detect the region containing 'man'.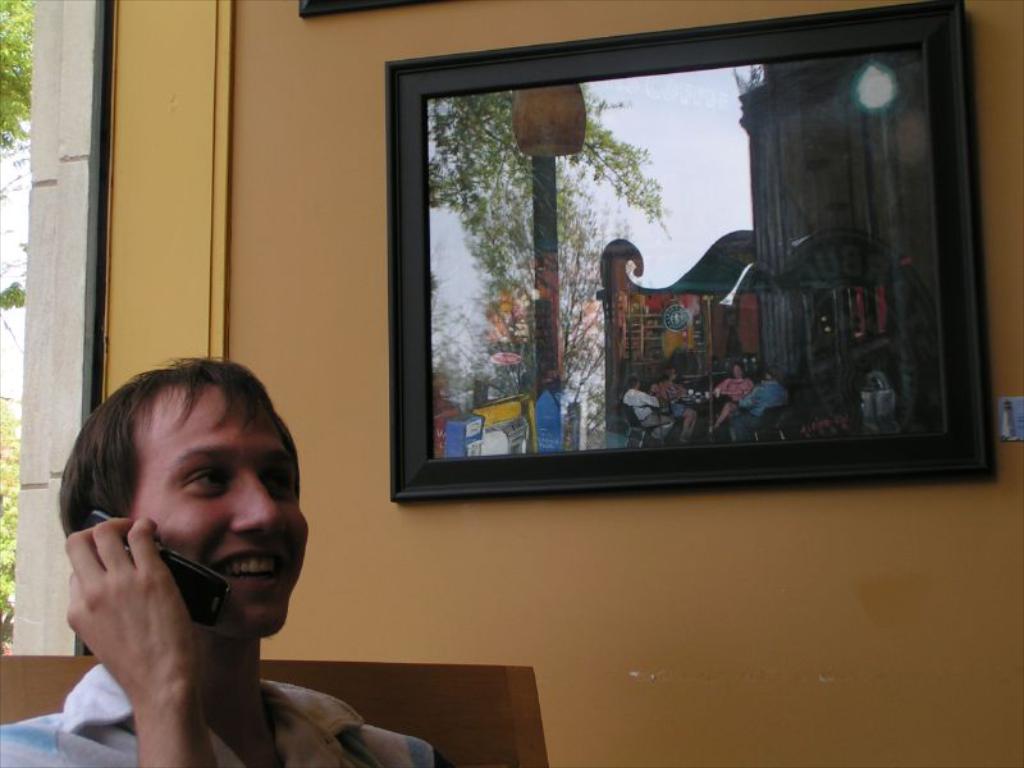
Rect(723, 367, 787, 444).
